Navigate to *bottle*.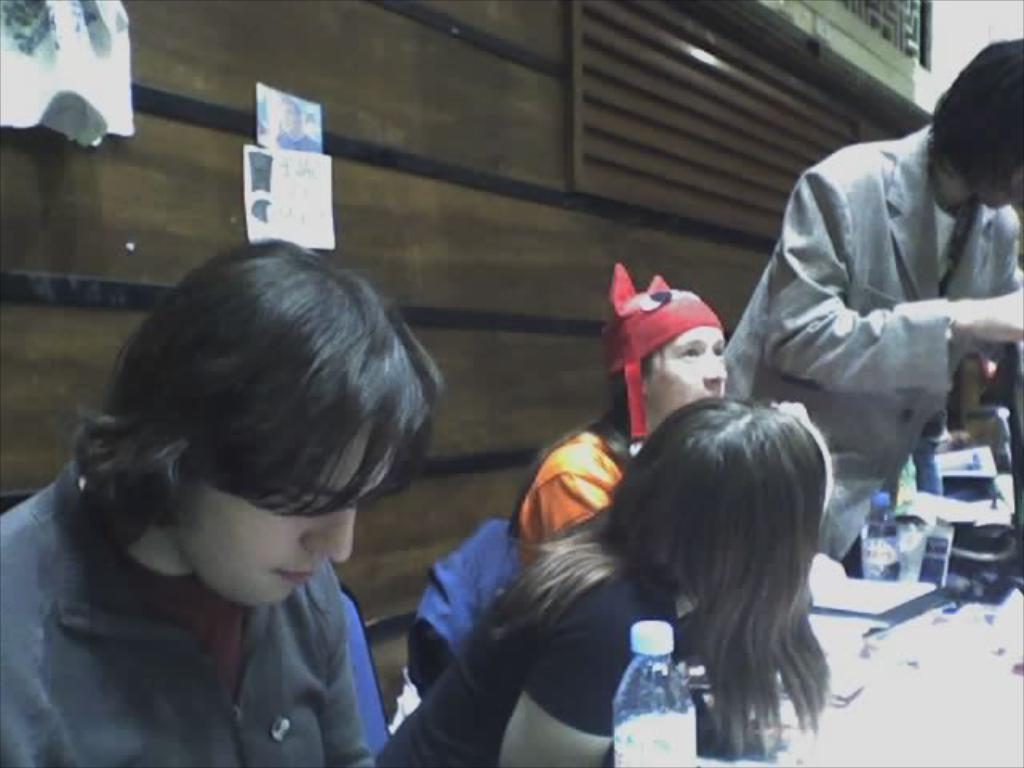
Navigation target: left=606, top=616, right=704, bottom=766.
